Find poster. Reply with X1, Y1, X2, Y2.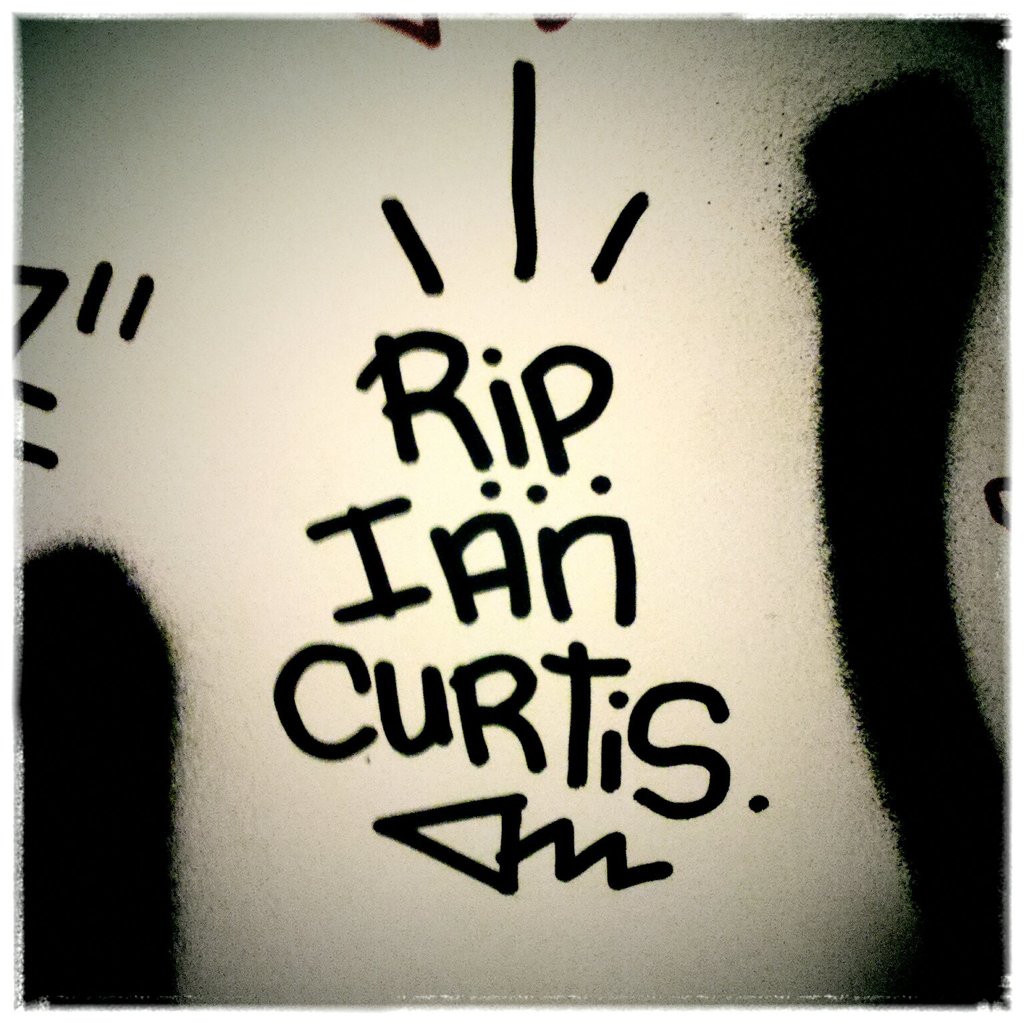
0, 5, 1023, 1023.
